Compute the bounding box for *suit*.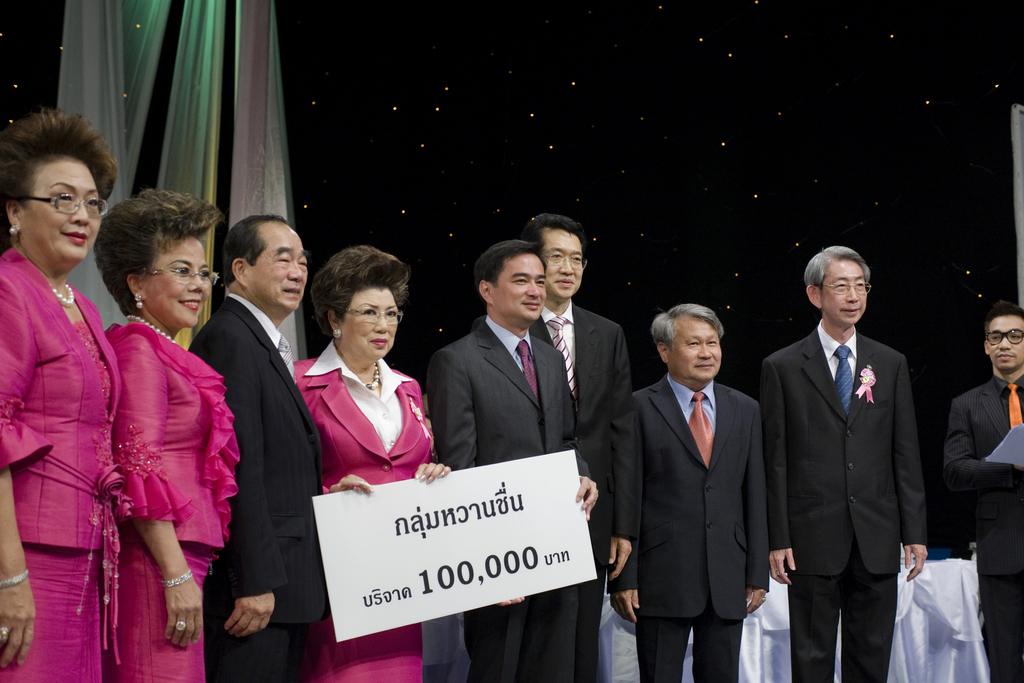
crop(292, 339, 440, 491).
